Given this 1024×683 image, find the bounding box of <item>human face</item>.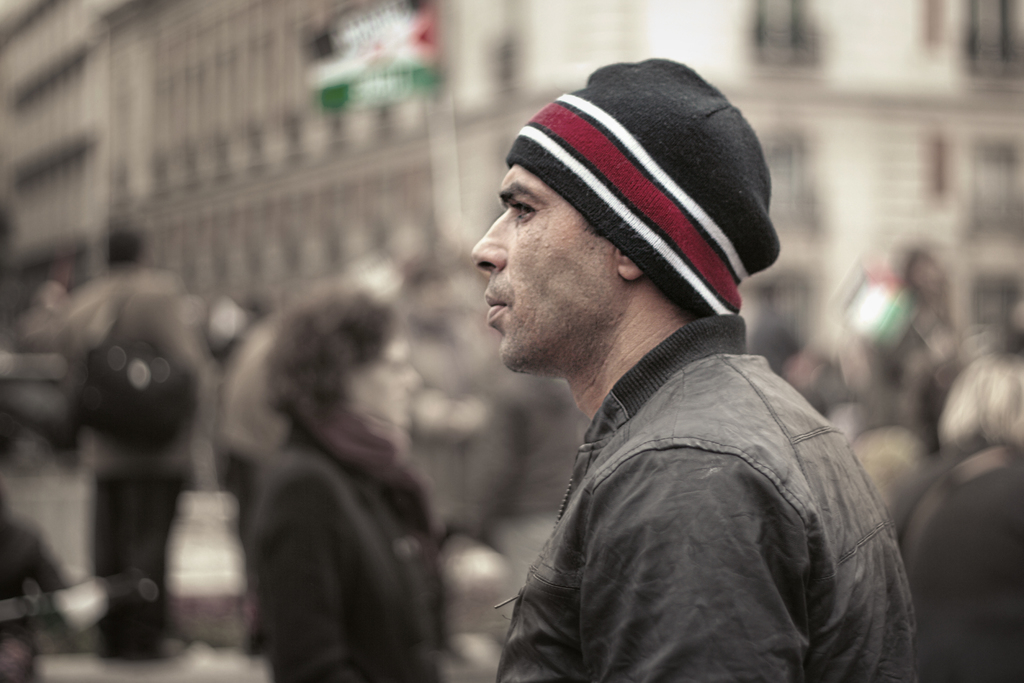
box=[470, 161, 619, 375].
